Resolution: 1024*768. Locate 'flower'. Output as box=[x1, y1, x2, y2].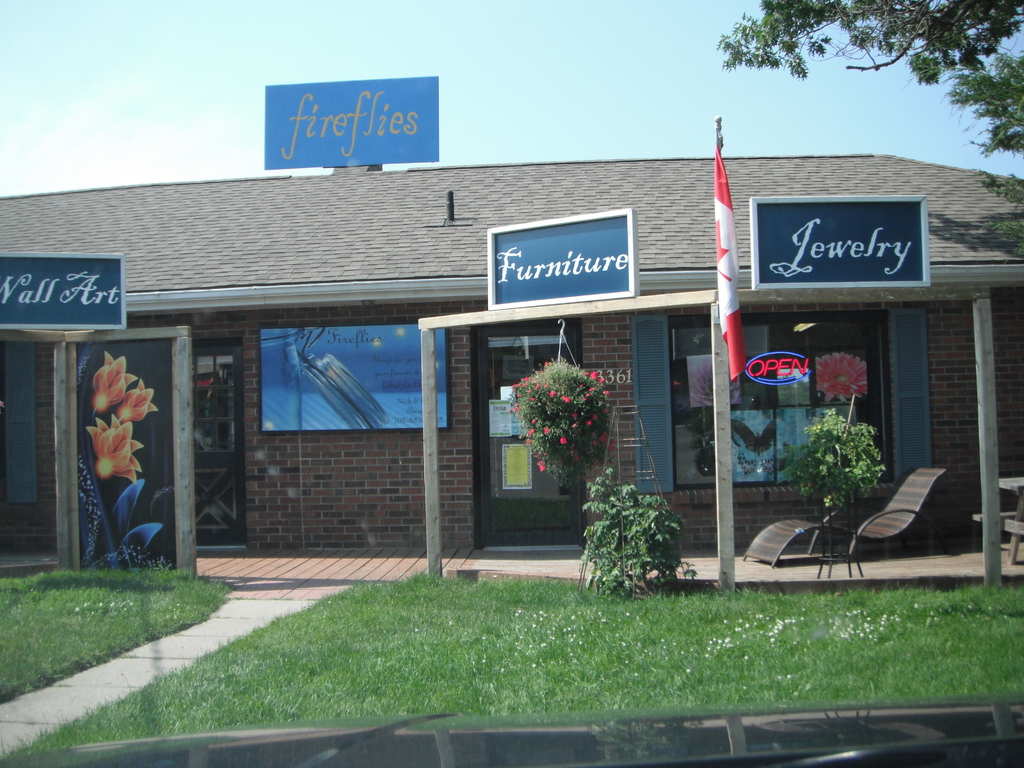
box=[529, 399, 536, 403].
